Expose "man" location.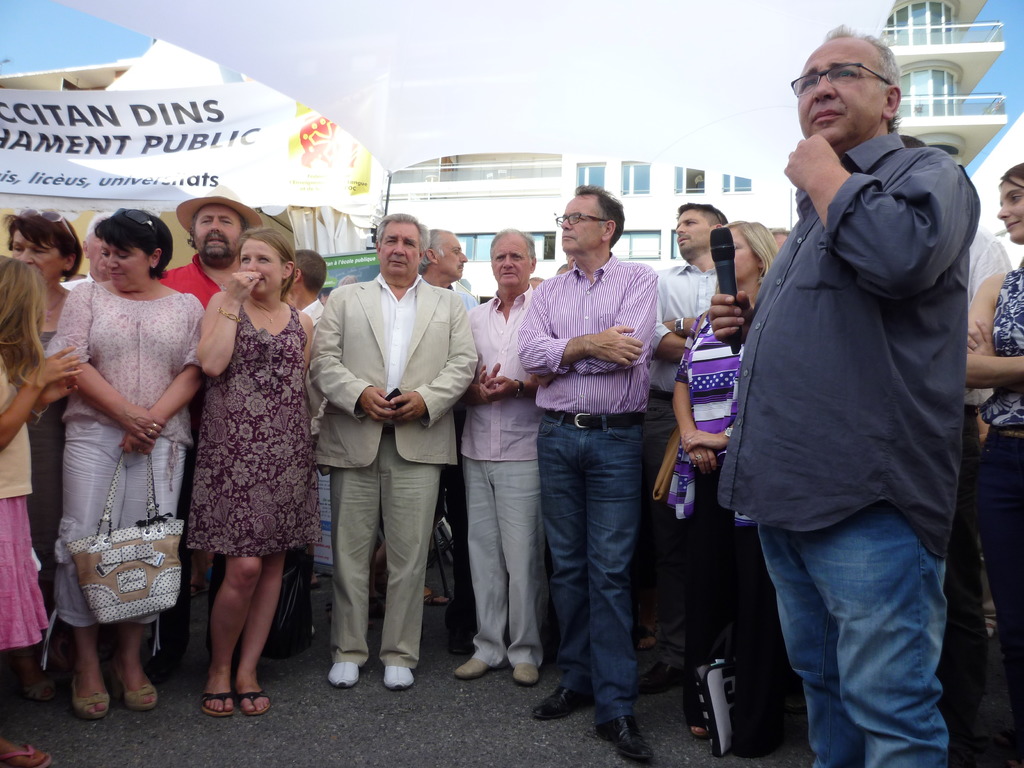
Exposed at (x1=554, y1=261, x2=569, y2=271).
